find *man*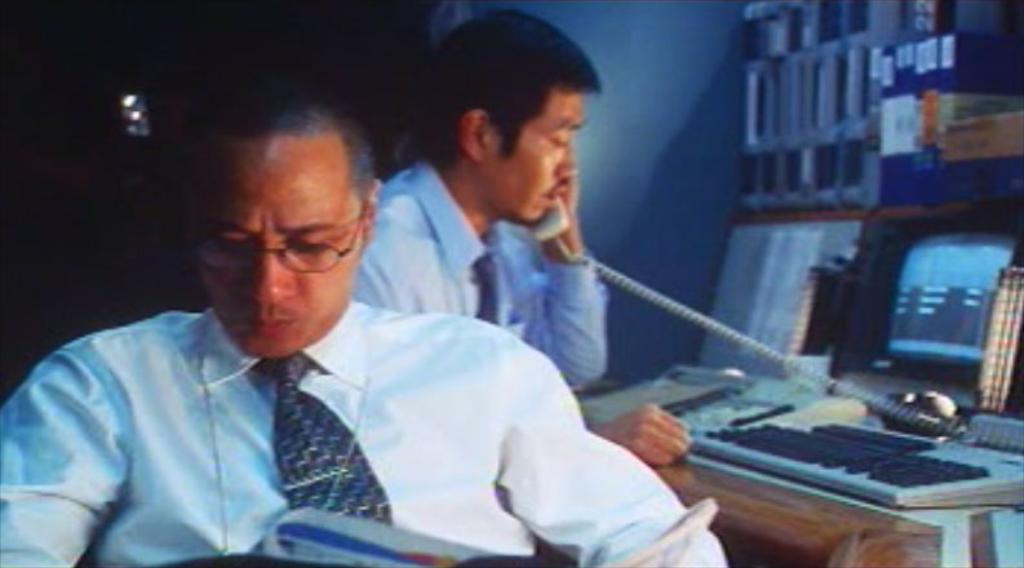
bbox=[345, 4, 695, 467]
